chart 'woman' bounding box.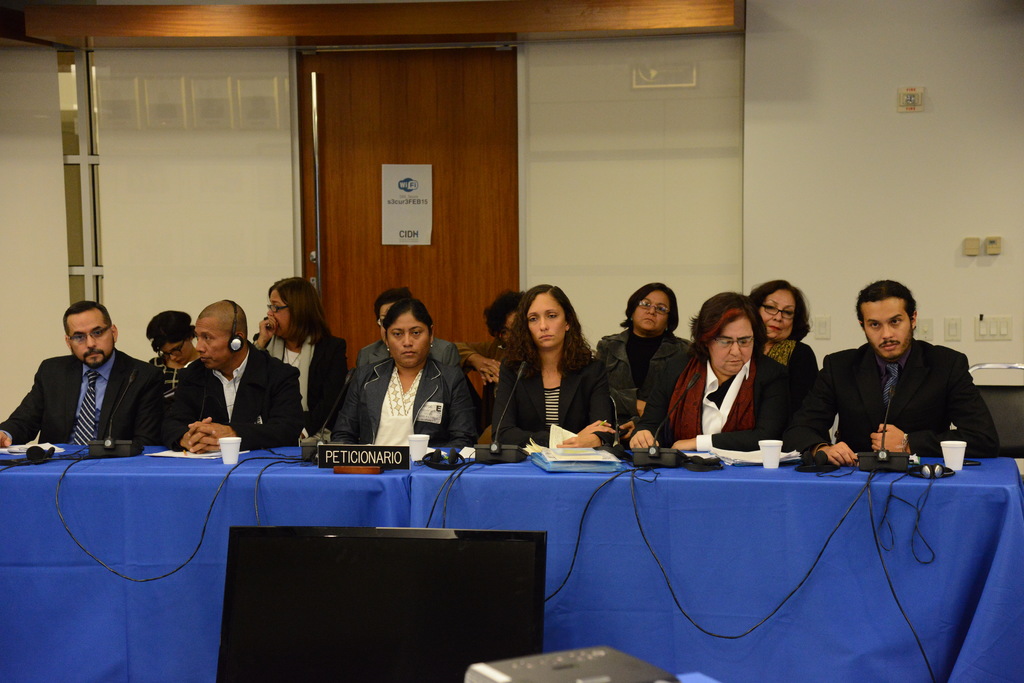
Charted: BBox(458, 289, 541, 432).
